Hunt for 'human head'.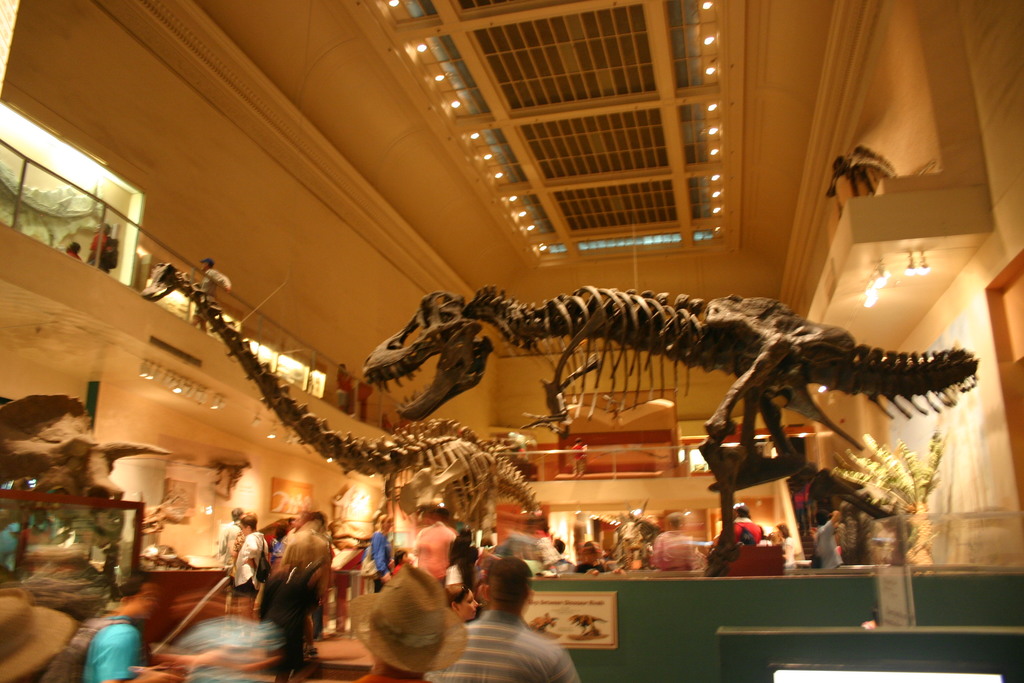
Hunted down at crop(474, 563, 540, 631).
